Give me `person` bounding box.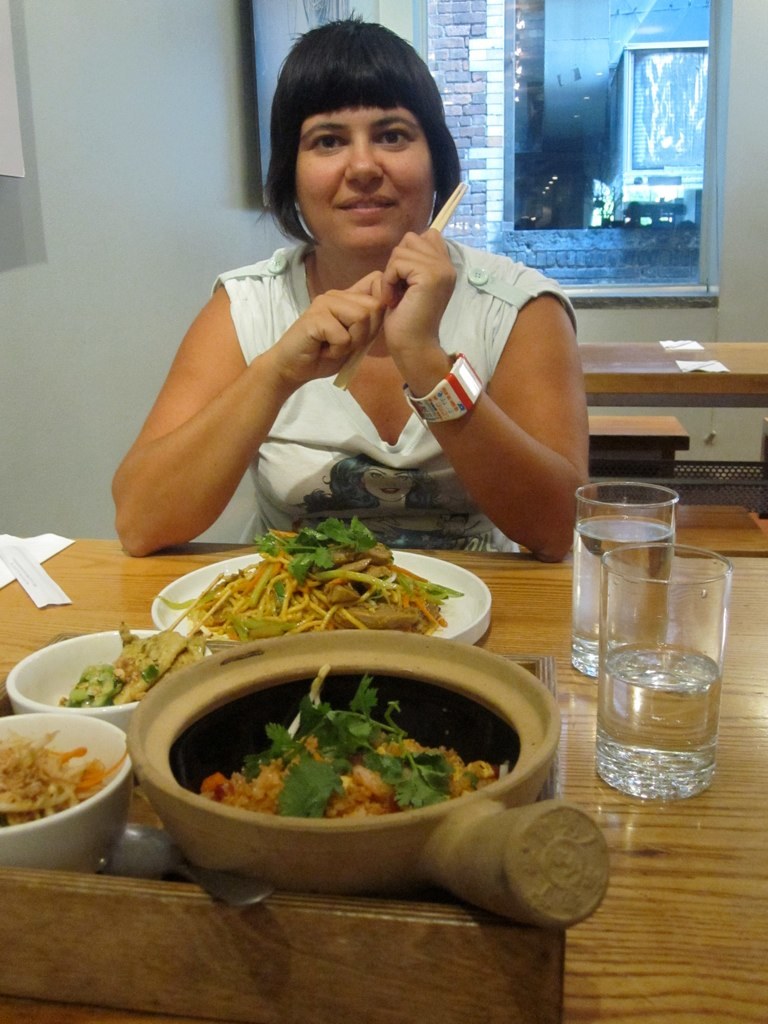
<box>109,7,590,558</box>.
